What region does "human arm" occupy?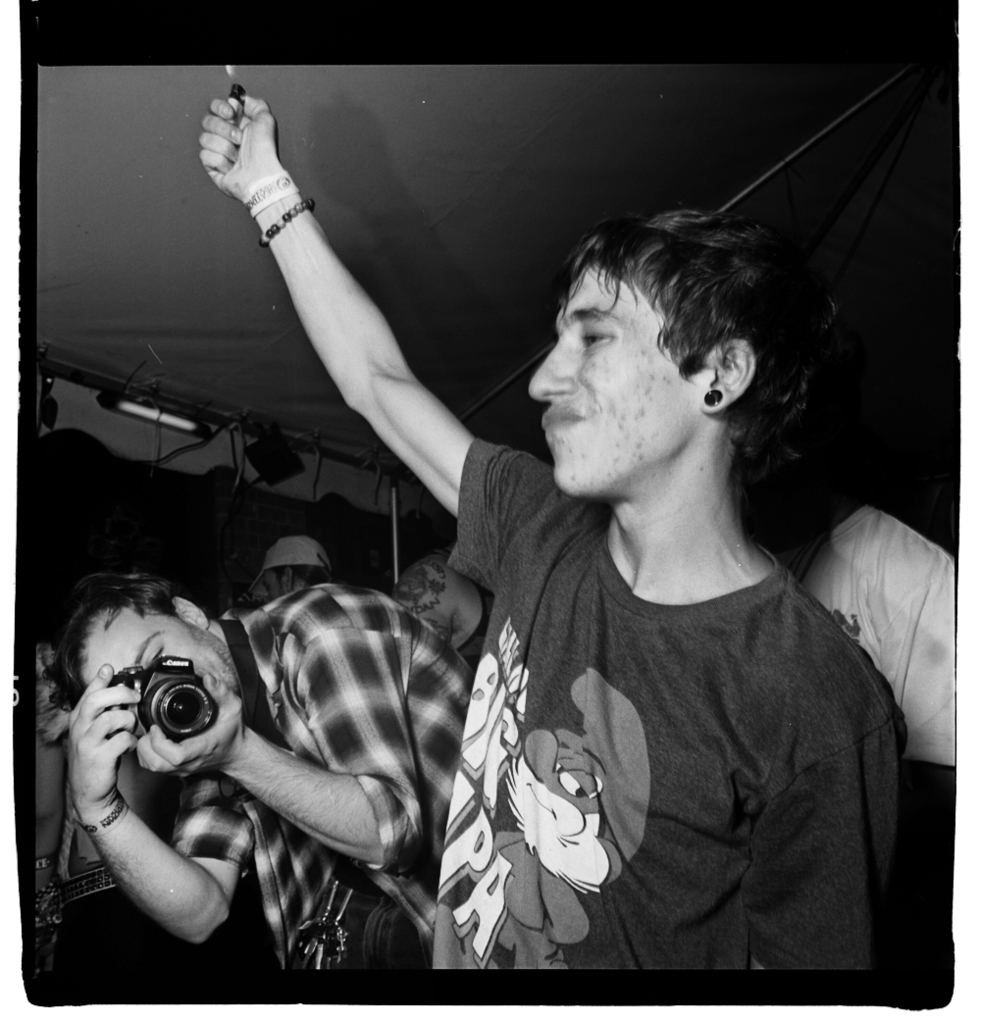
[left=59, top=660, right=259, bottom=950].
